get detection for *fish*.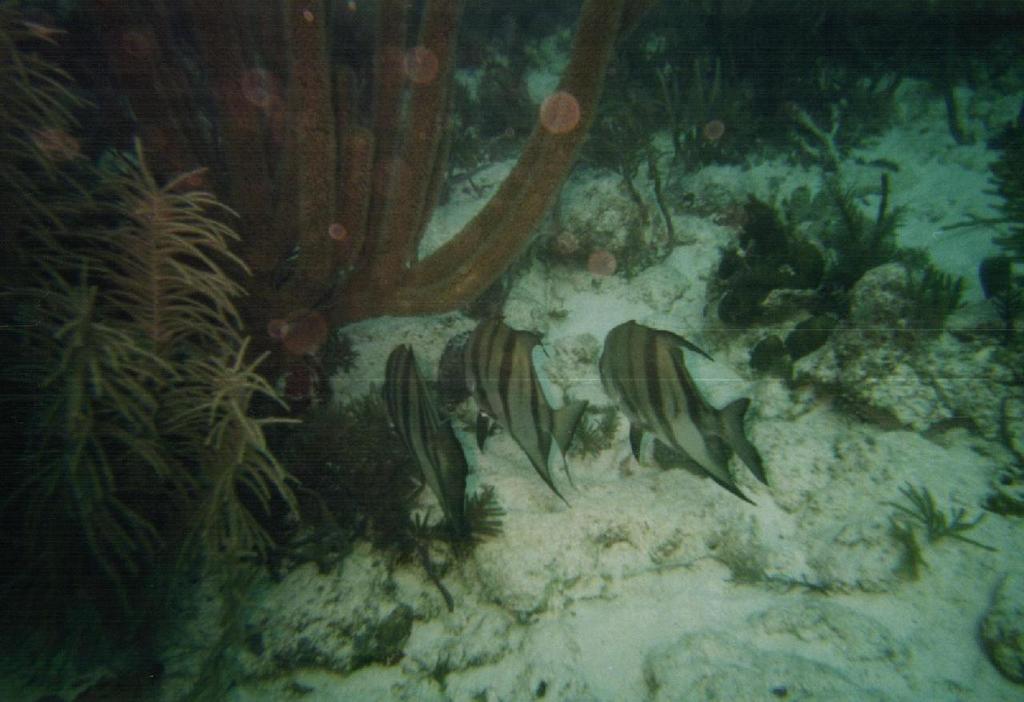
Detection: 381,339,473,529.
